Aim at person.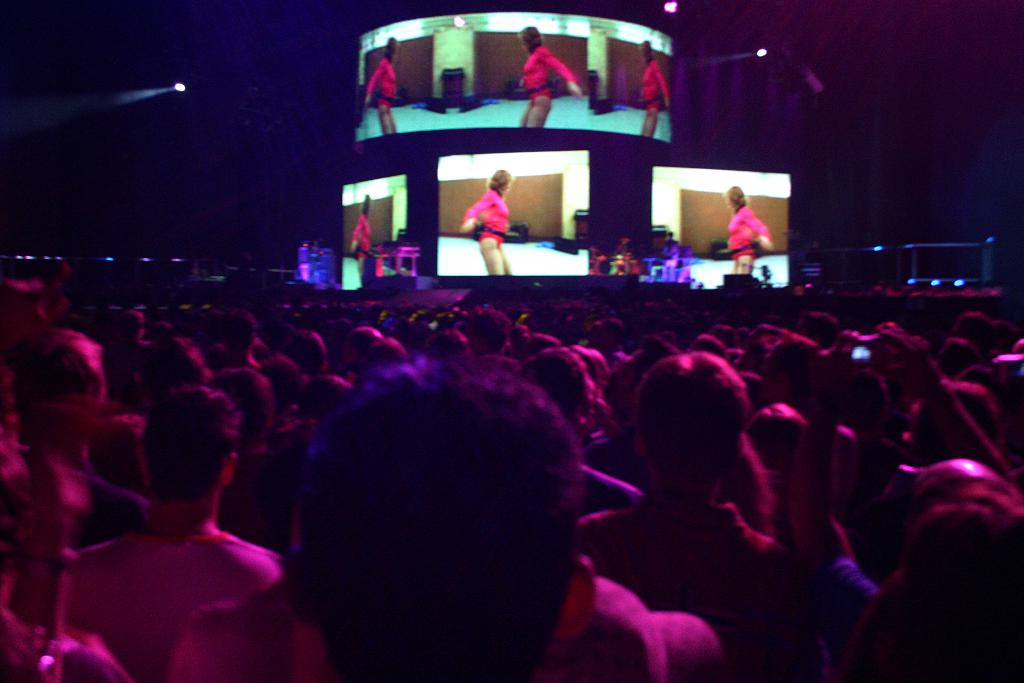
Aimed at [364,40,398,136].
